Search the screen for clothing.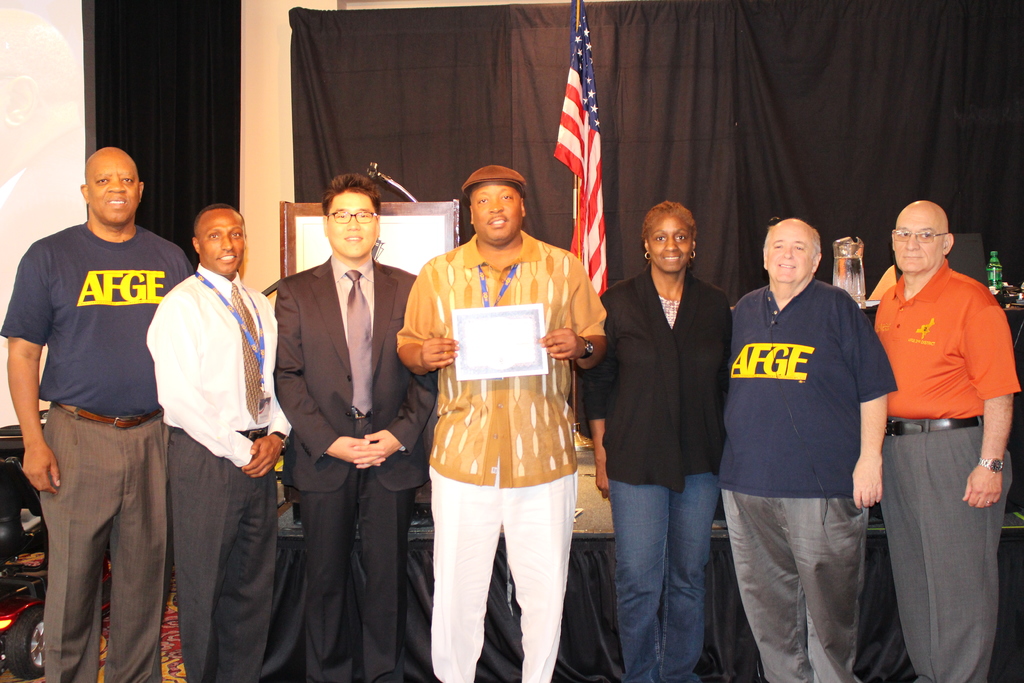
Found at <region>417, 213, 589, 639</region>.
